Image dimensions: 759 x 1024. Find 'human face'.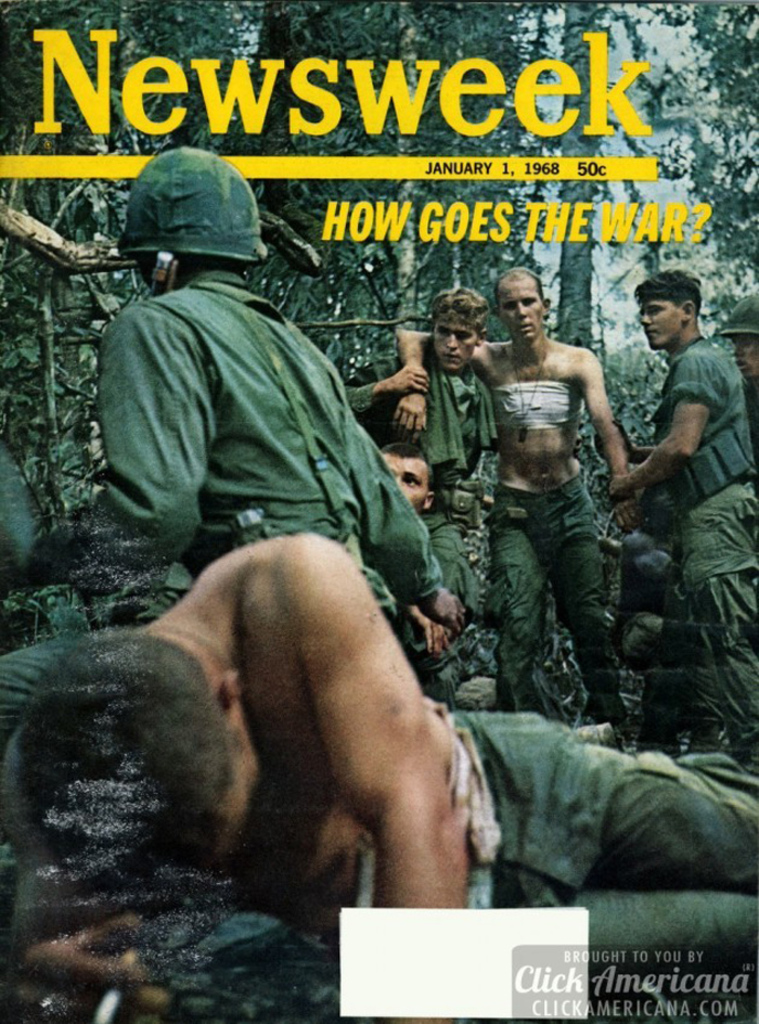
386, 456, 425, 509.
